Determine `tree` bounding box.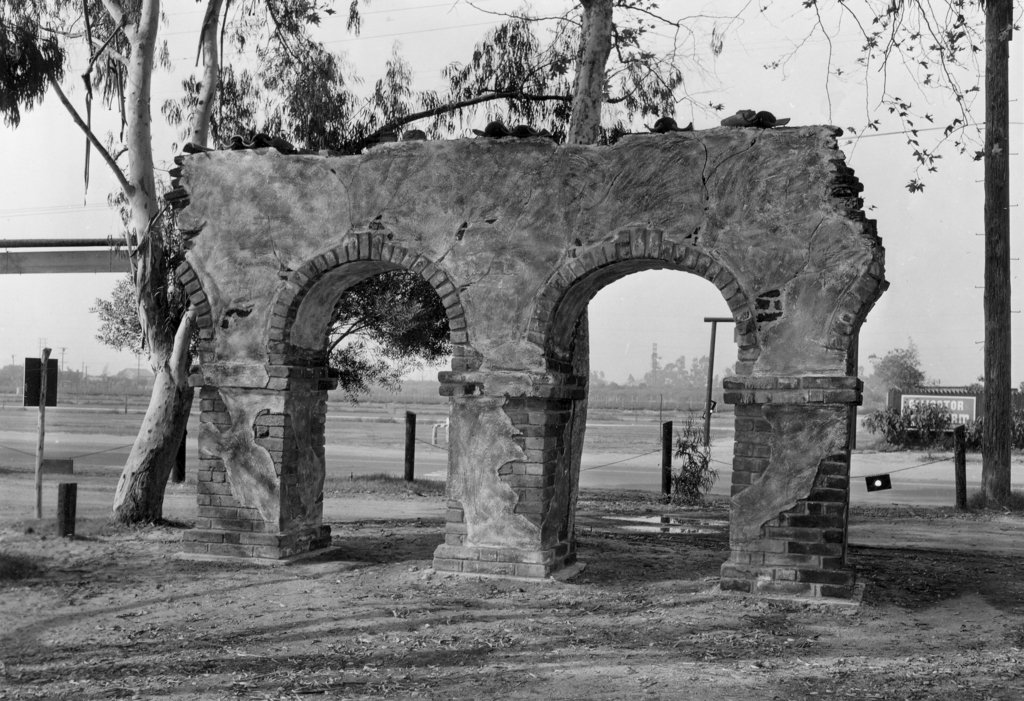
Determined: left=817, top=0, right=1023, bottom=512.
